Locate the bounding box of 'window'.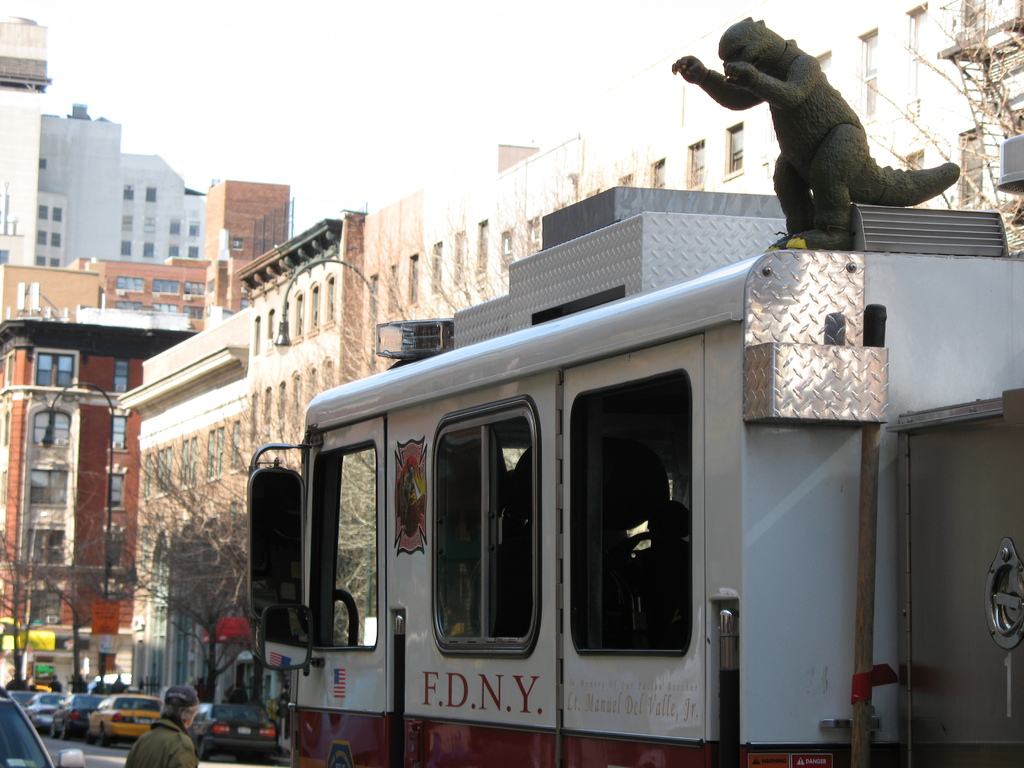
Bounding box: 103 408 132 452.
